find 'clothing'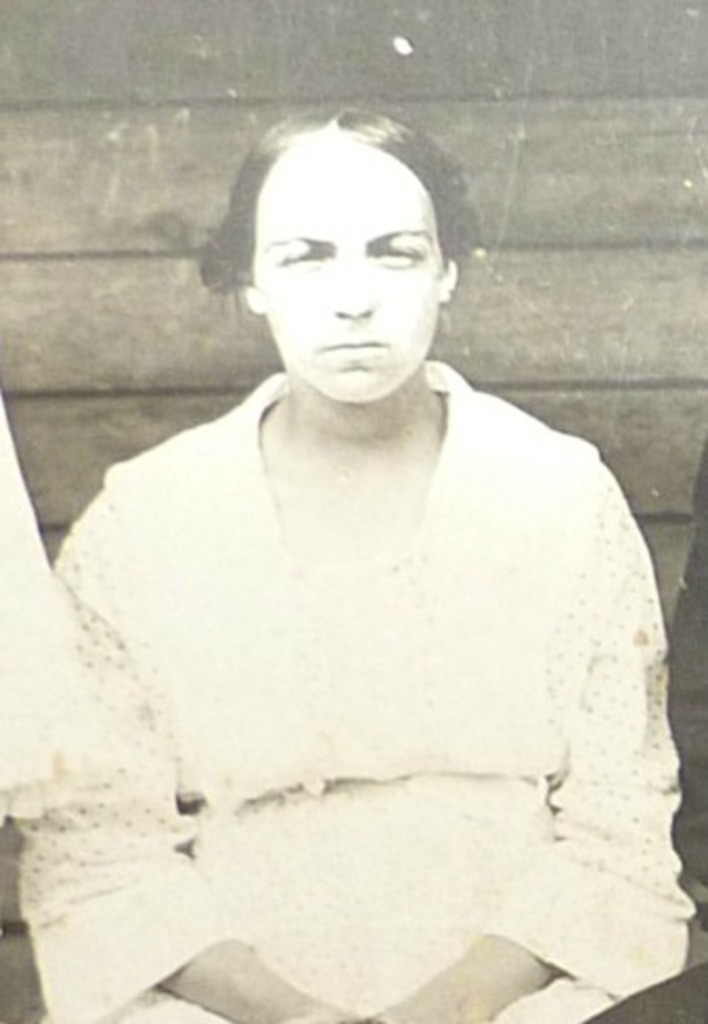
pyautogui.locateOnScreen(29, 352, 691, 1022)
